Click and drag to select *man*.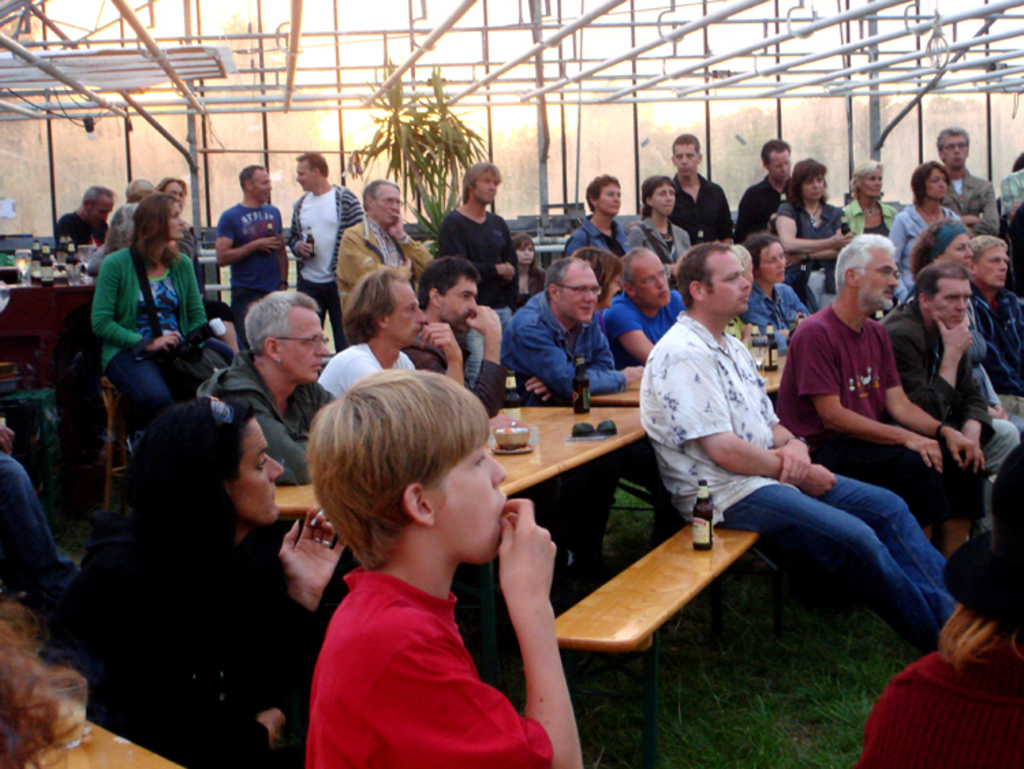
Selection: bbox=(735, 141, 793, 250).
